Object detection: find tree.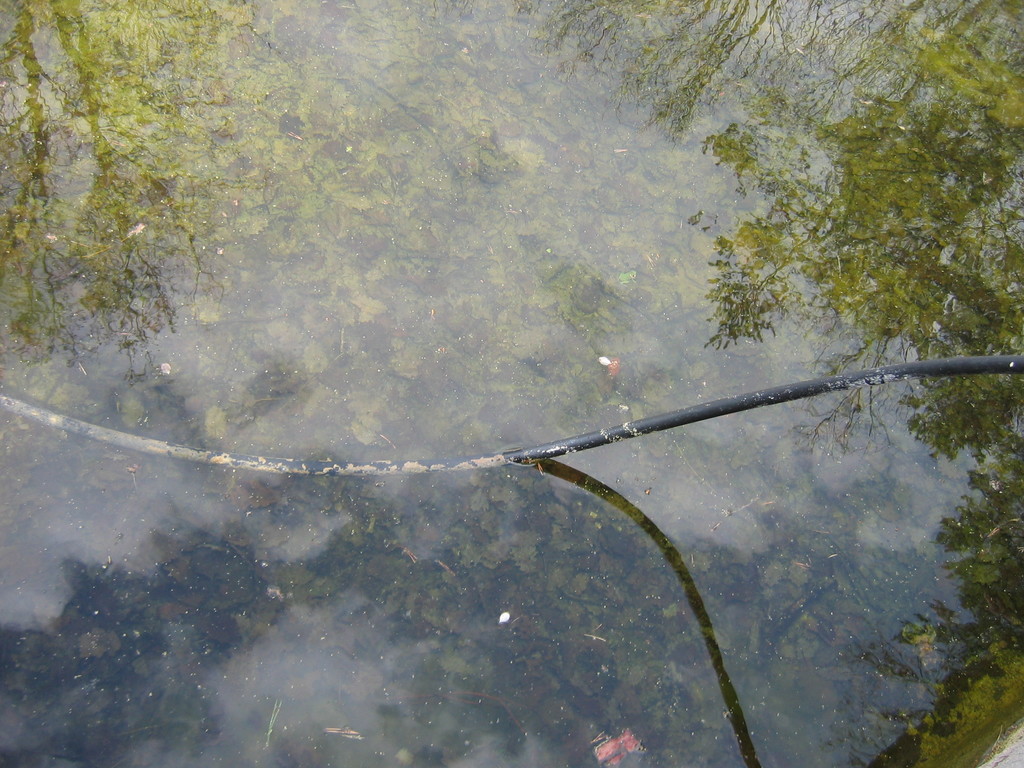
[708,0,1023,470].
